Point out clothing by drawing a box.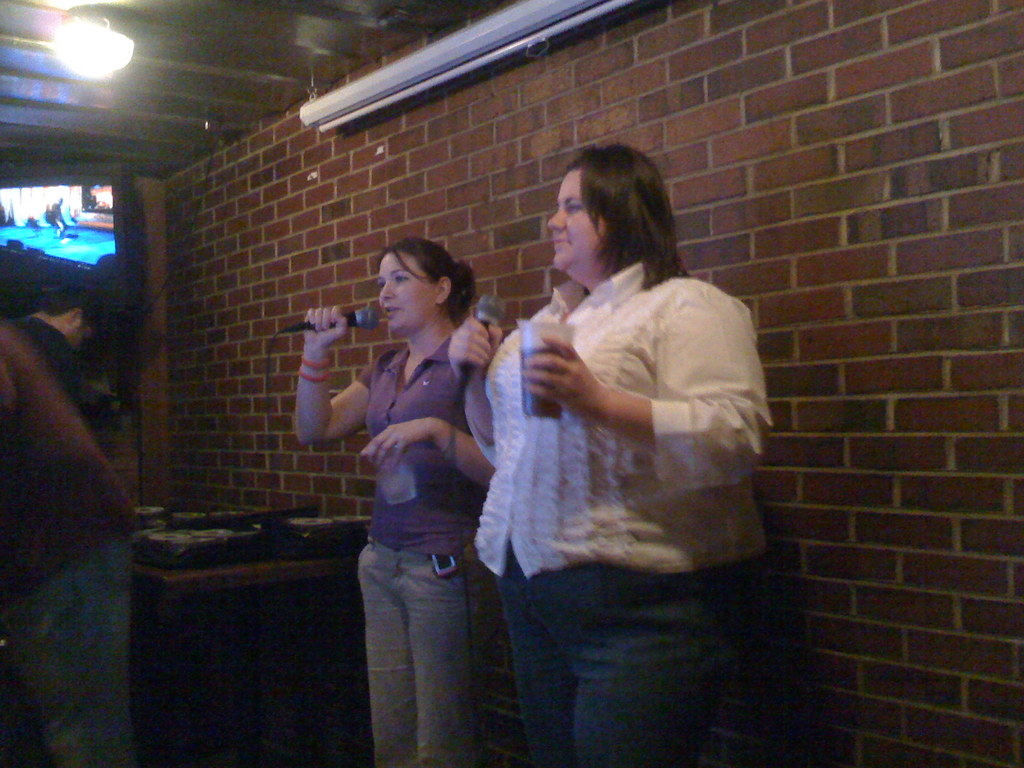
x1=358 y1=331 x2=472 y2=767.
